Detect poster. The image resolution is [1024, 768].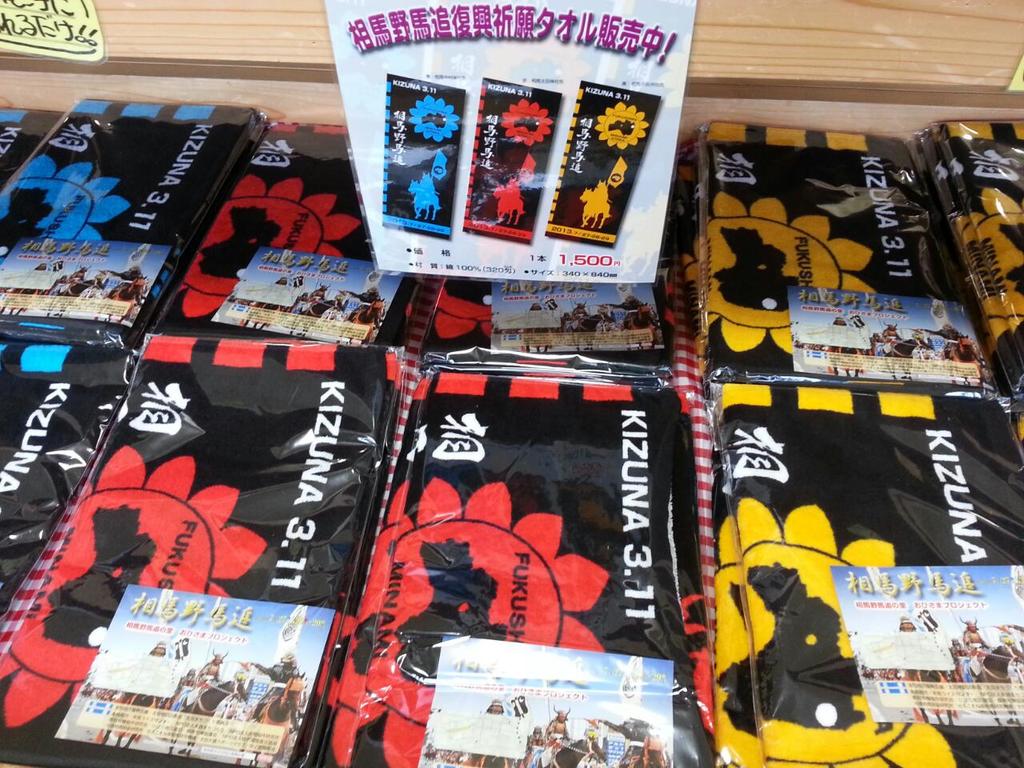
bbox=(322, 0, 695, 282).
